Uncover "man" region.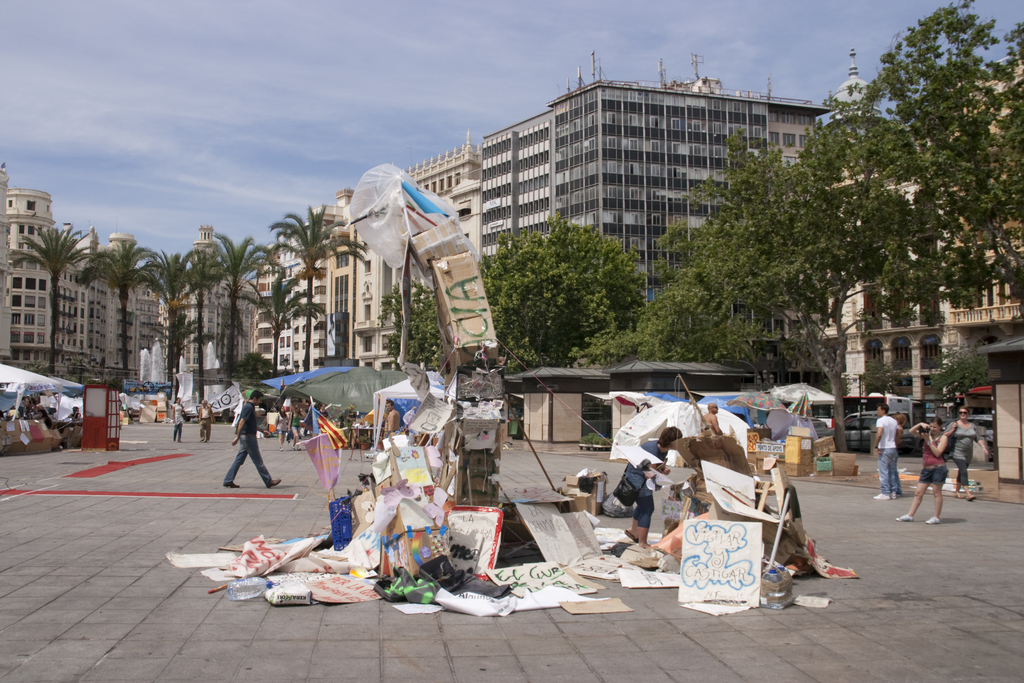
Uncovered: detection(200, 397, 213, 440).
